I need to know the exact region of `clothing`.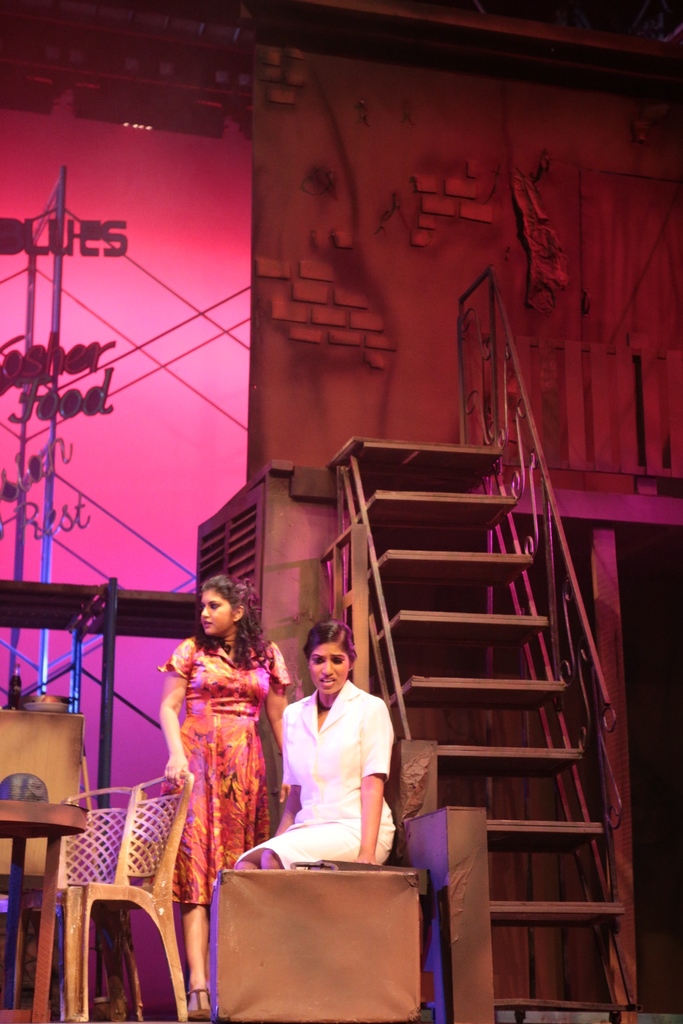
Region: 234, 675, 414, 867.
